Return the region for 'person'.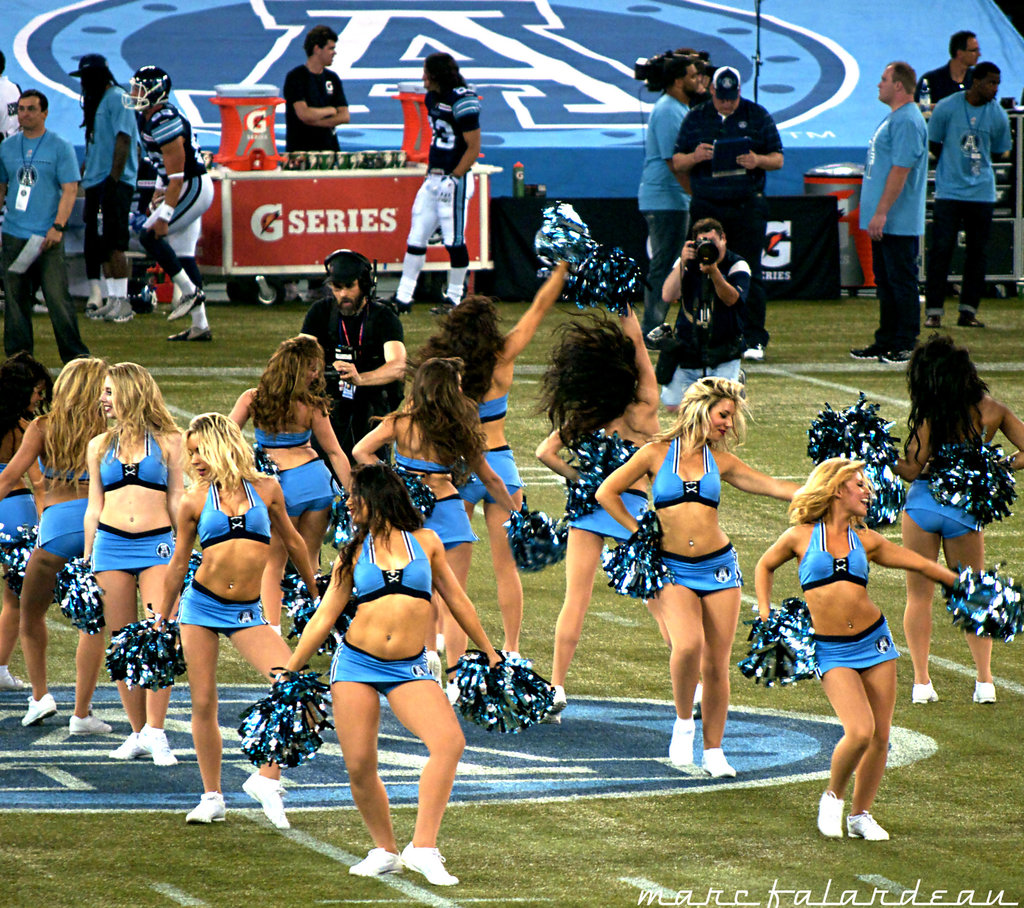
left=0, top=88, right=87, bottom=377.
